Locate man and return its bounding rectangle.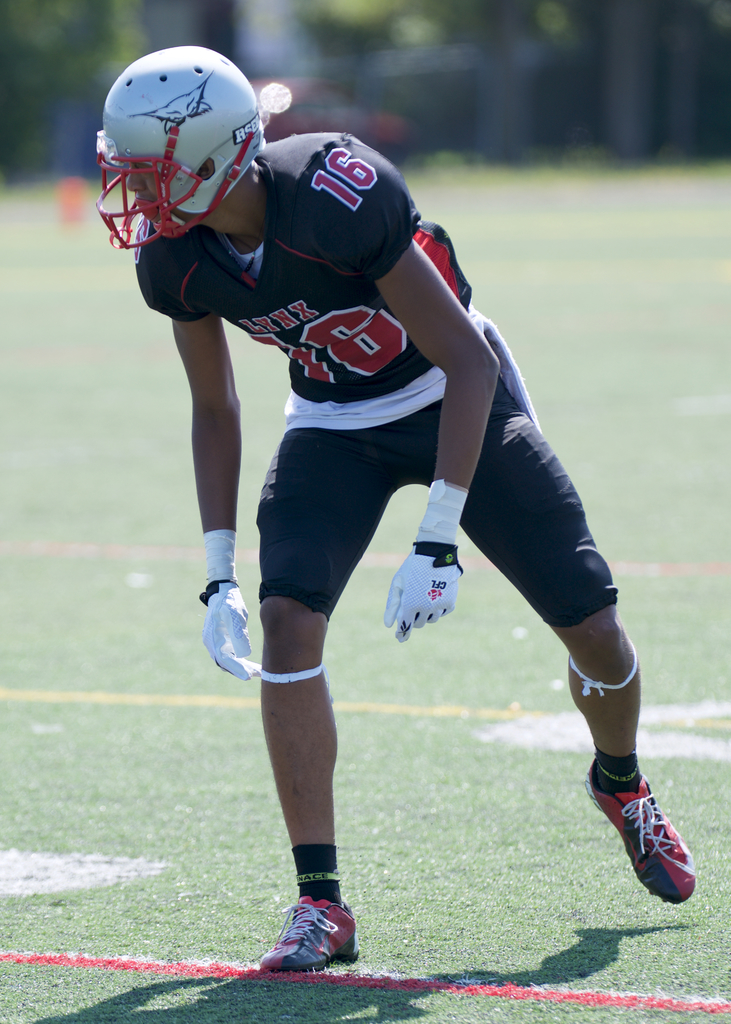
[x1=104, y1=86, x2=647, y2=959].
